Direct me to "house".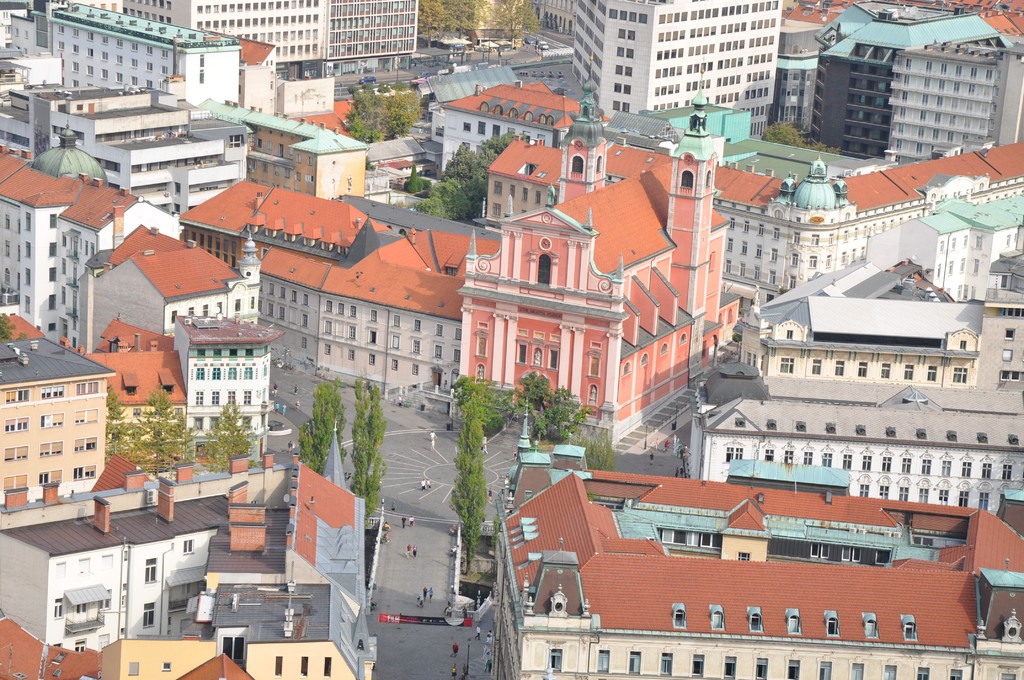
Direction: l=173, t=315, r=283, b=436.
